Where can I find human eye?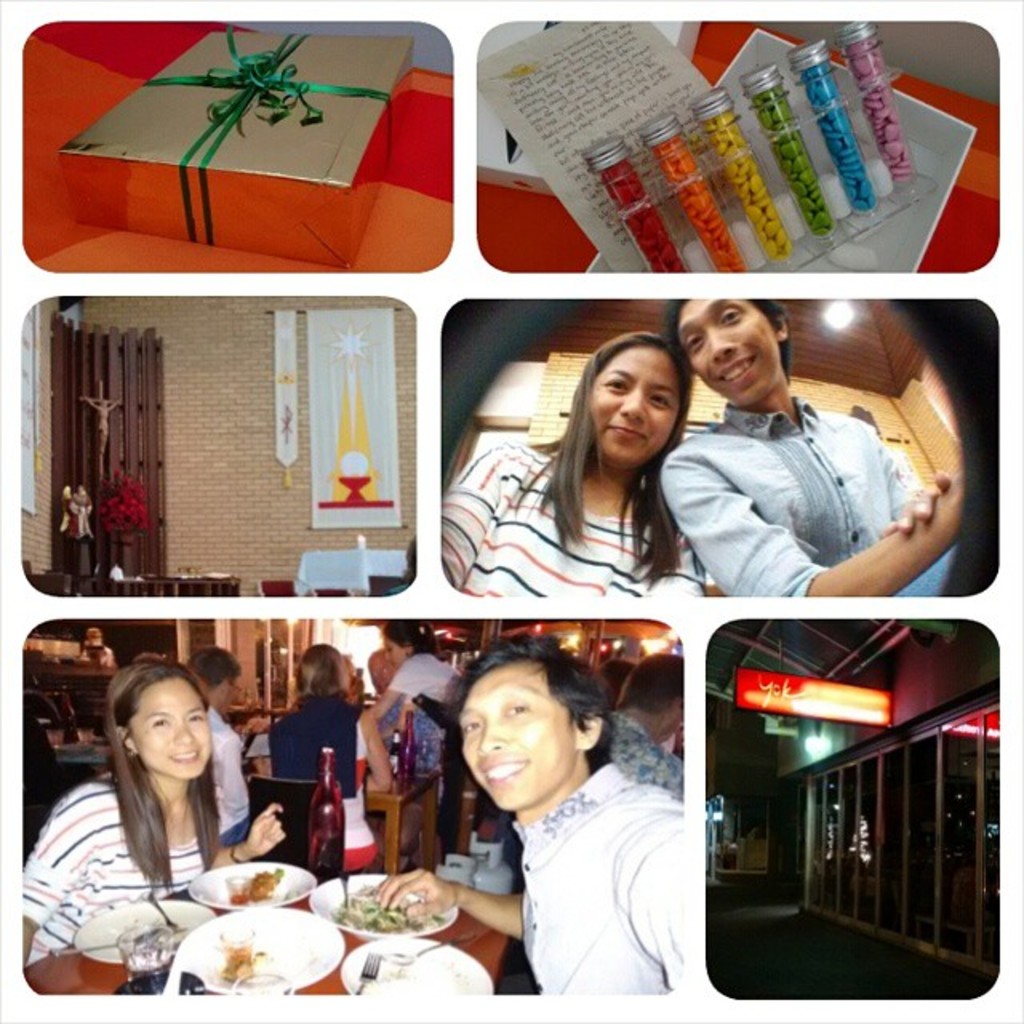
You can find it at {"x1": 648, "y1": 392, "x2": 678, "y2": 411}.
